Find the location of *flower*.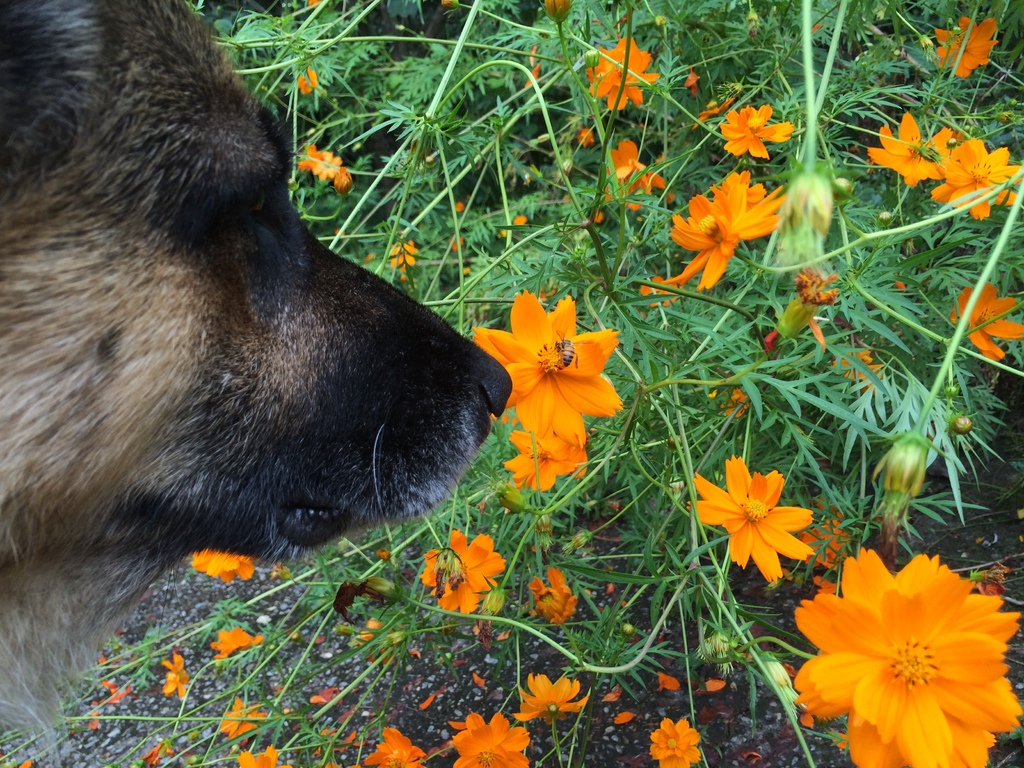
Location: detection(721, 103, 795, 161).
